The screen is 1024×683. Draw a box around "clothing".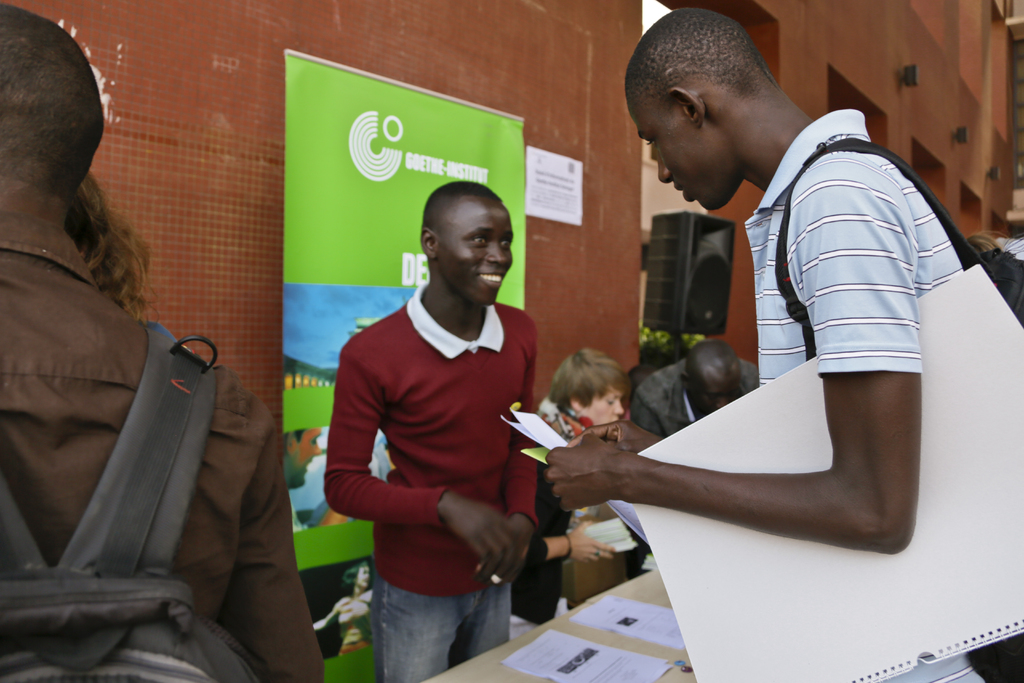
box=[0, 210, 327, 682].
